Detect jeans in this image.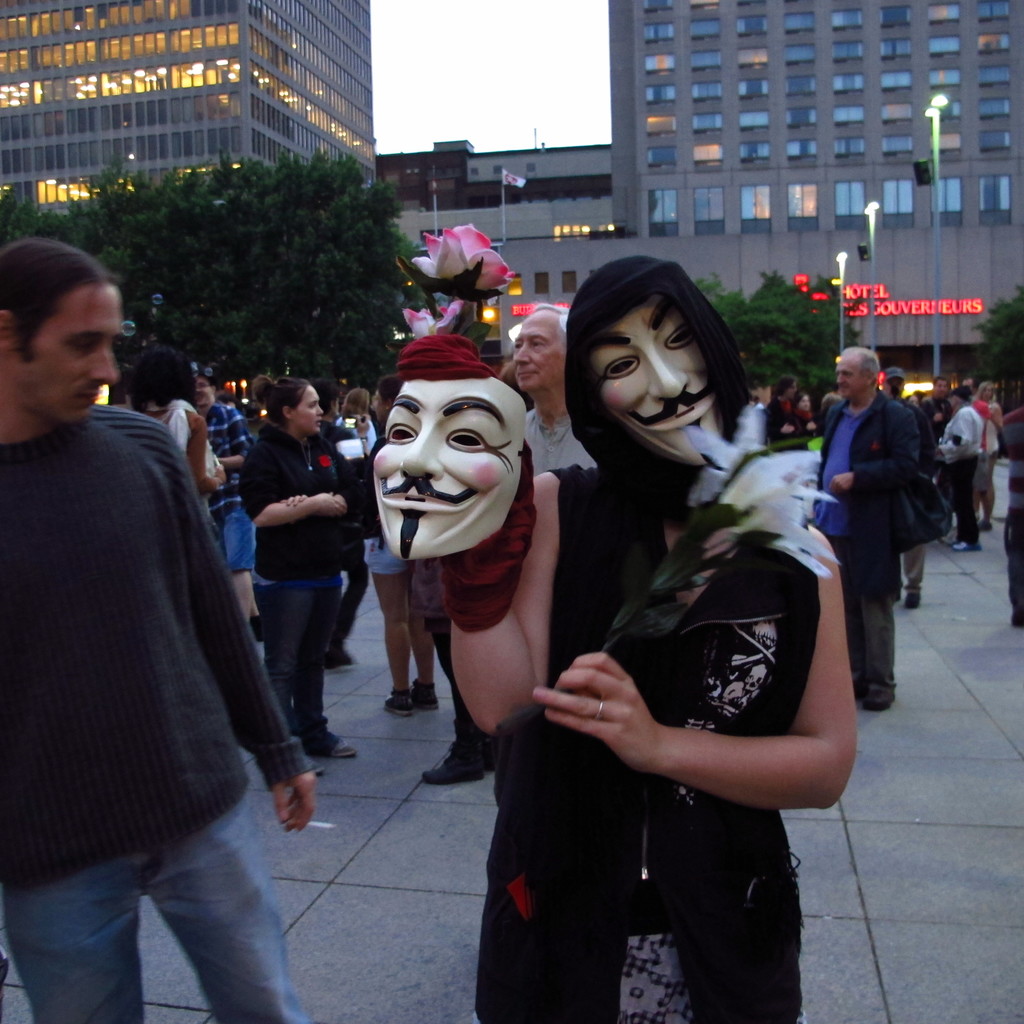
Detection: 262:585:339:753.
